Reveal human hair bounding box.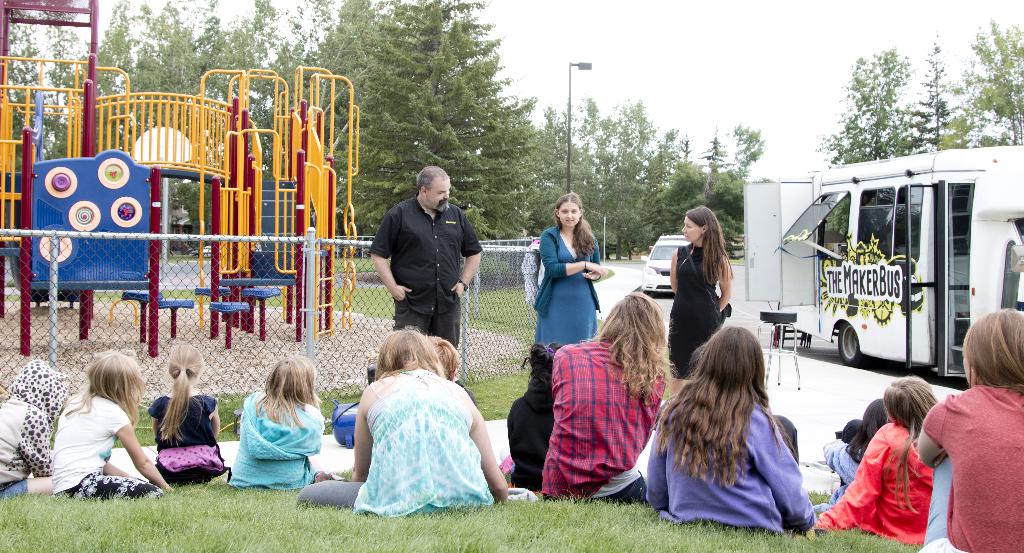
Revealed: 417 163 450 187.
